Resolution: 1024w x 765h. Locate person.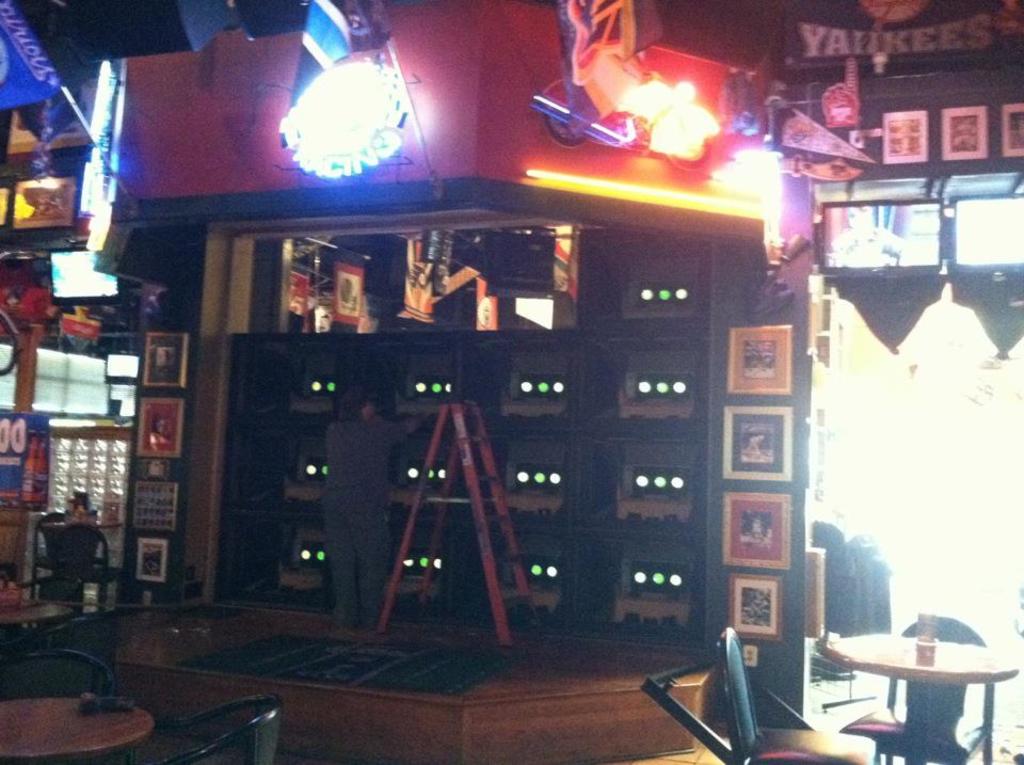
x1=306, y1=379, x2=447, y2=628.
